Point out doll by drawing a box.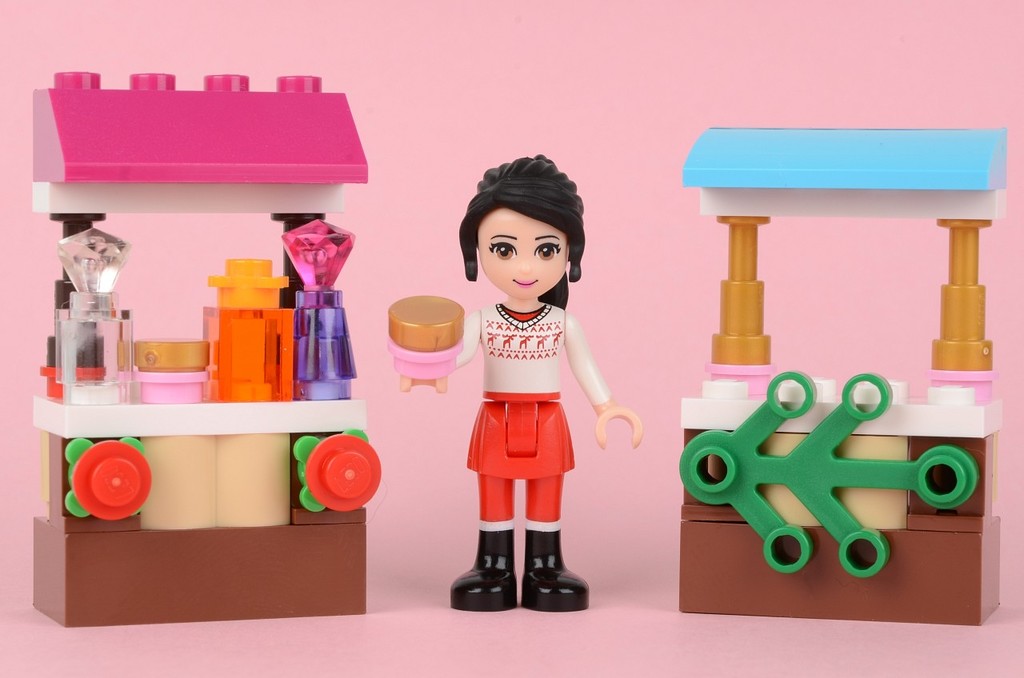
442:163:642:616.
